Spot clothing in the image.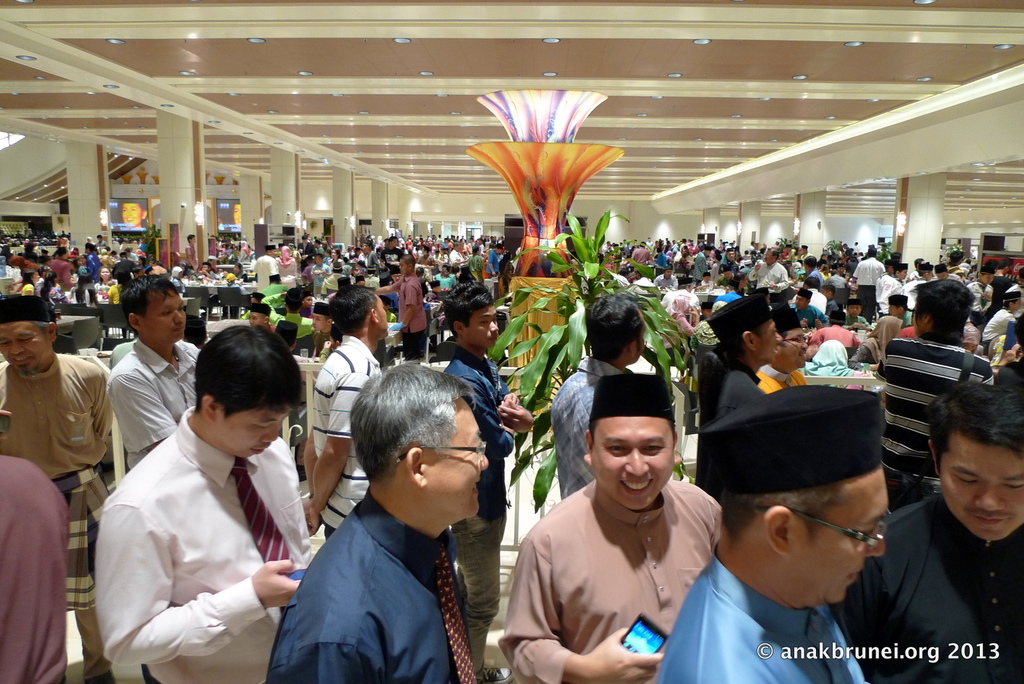
clothing found at left=322, top=273, right=346, bottom=284.
